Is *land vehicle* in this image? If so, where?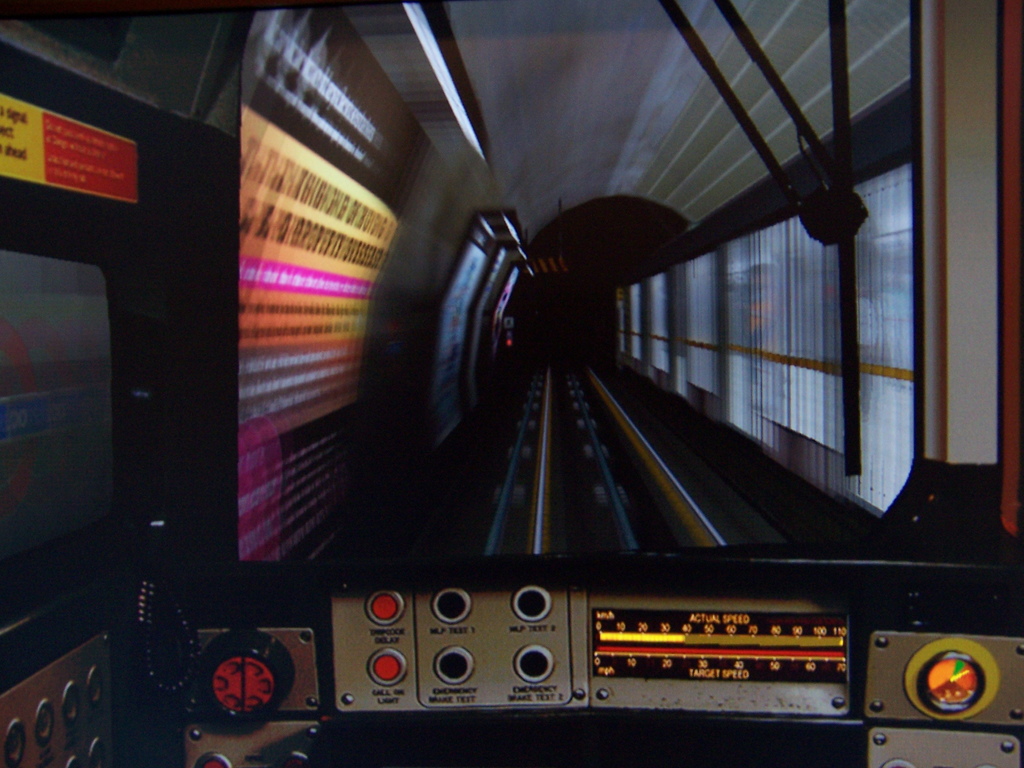
Yes, at (x1=13, y1=0, x2=1023, y2=767).
